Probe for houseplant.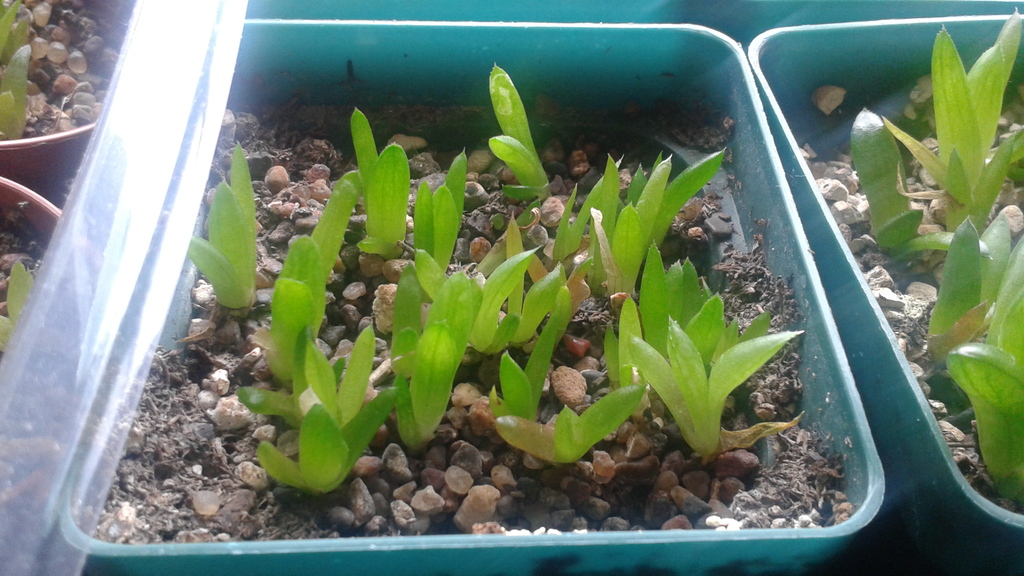
Probe result: {"x1": 0, "y1": 0, "x2": 134, "y2": 200}.
